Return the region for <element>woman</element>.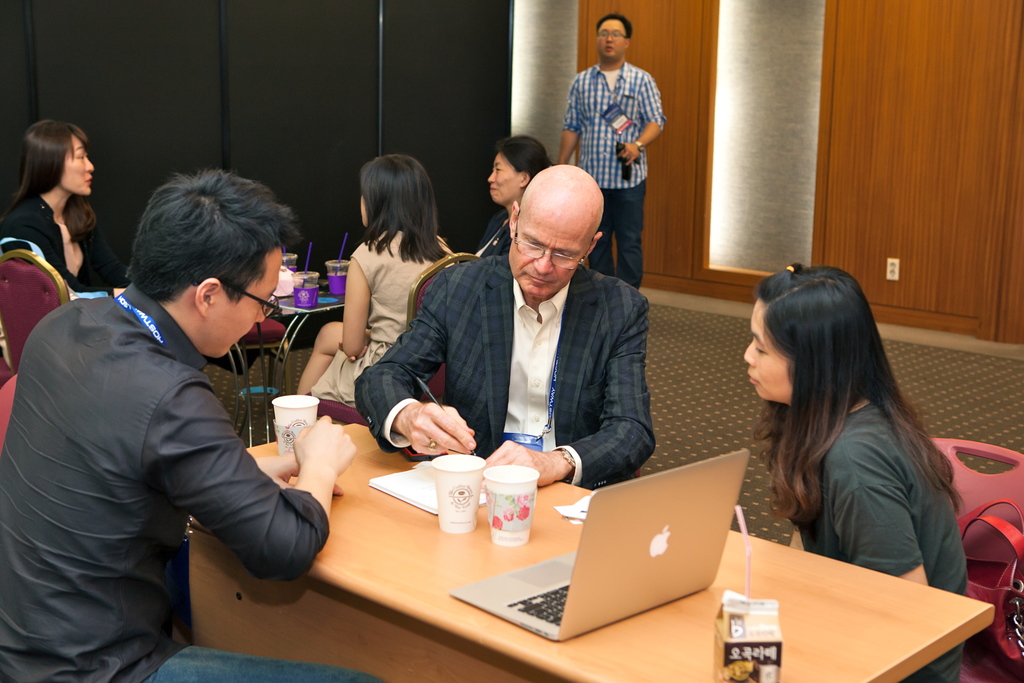
box(741, 247, 998, 682).
